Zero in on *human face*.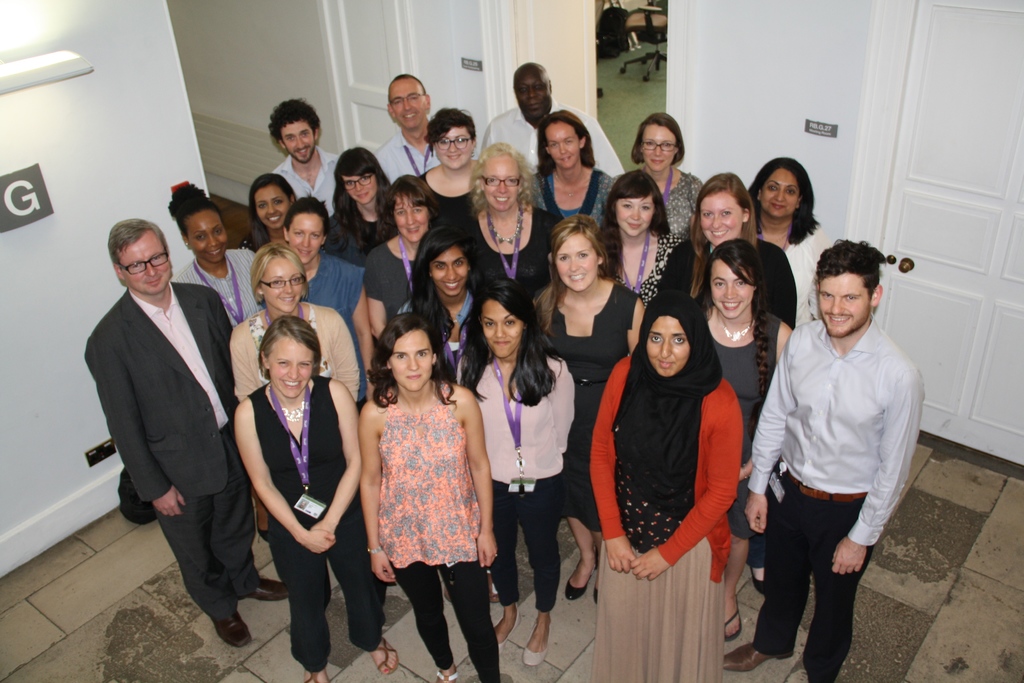
Zeroed in: left=711, top=259, right=755, bottom=316.
